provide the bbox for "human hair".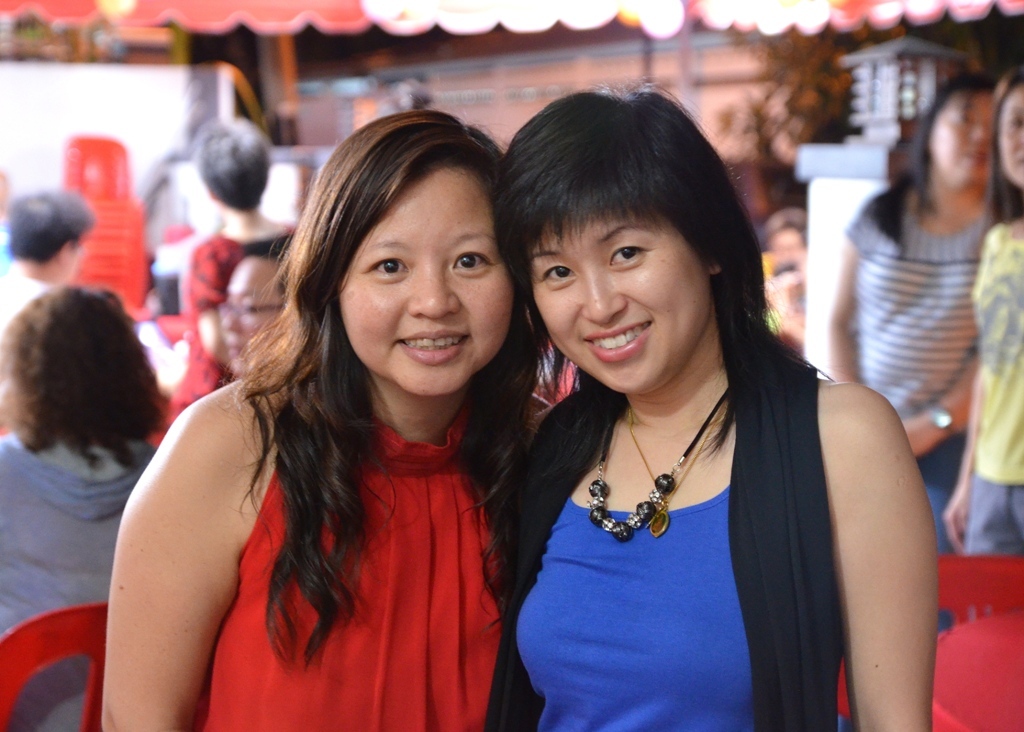
bbox=[910, 73, 991, 220].
